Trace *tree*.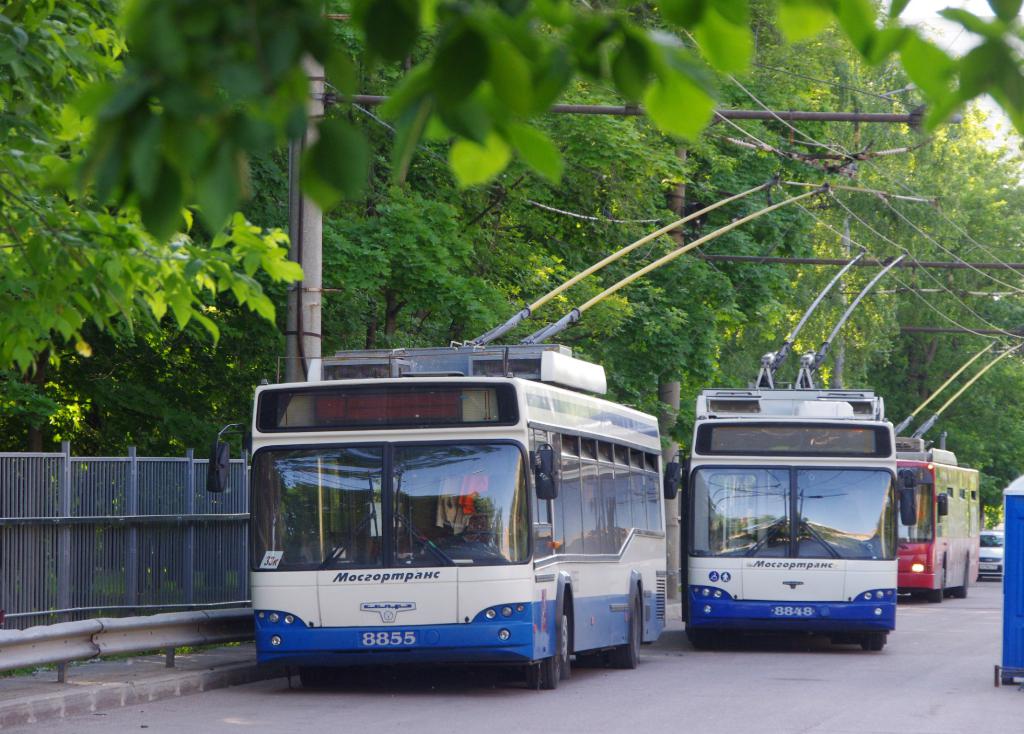
Traced to region(56, 0, 1022, 241).
